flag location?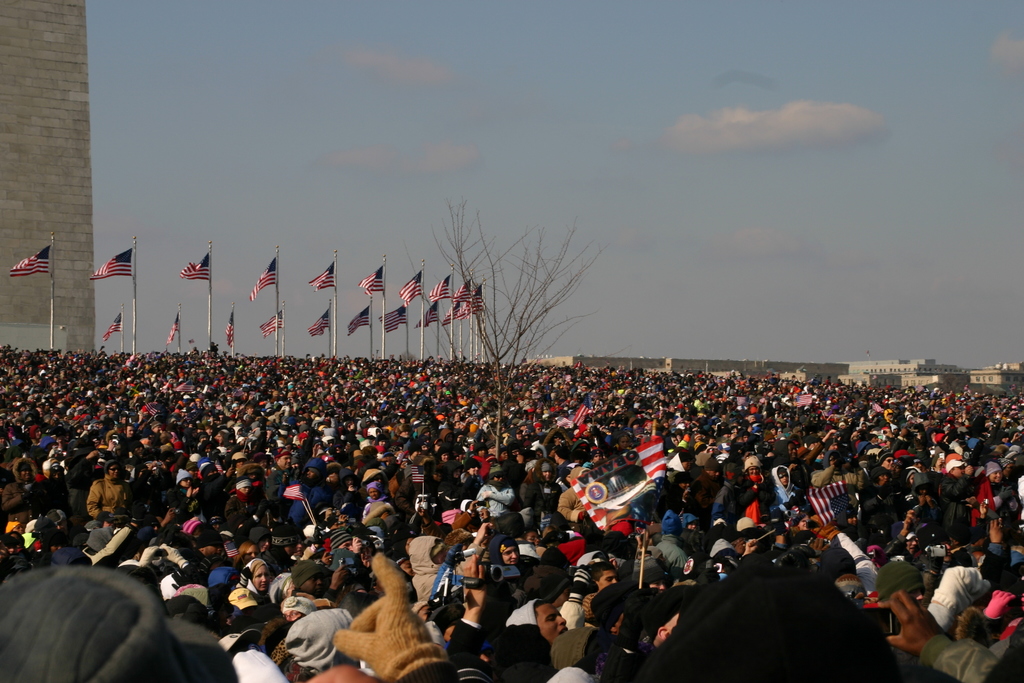
(412, 308, 441, 331)
